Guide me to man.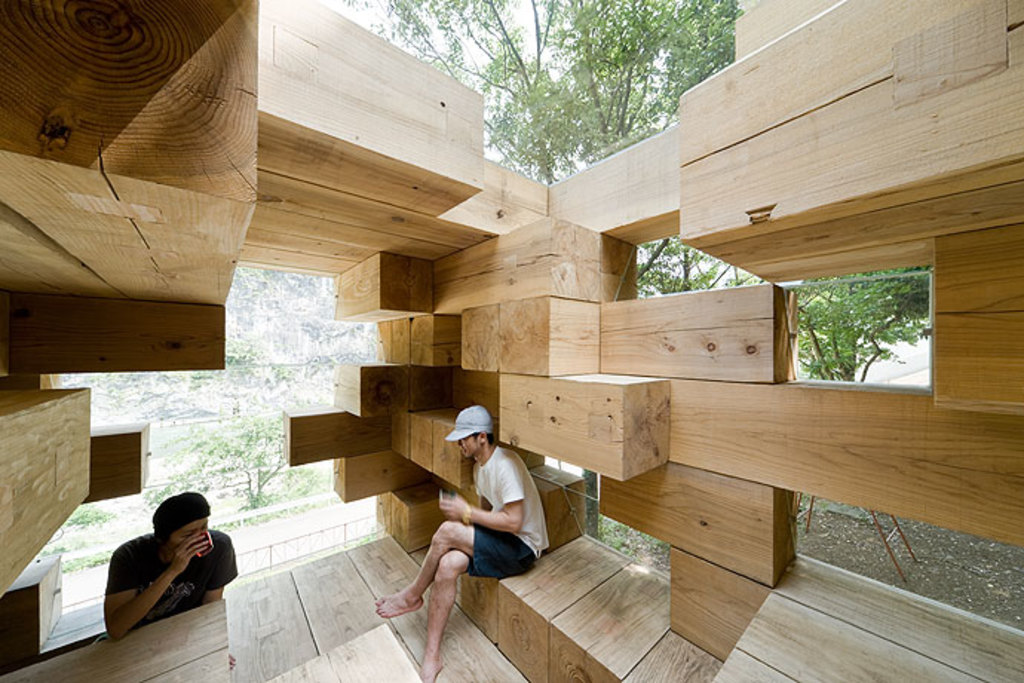
Guidance: x1=372 y1=399 x2=554 y2=682.
